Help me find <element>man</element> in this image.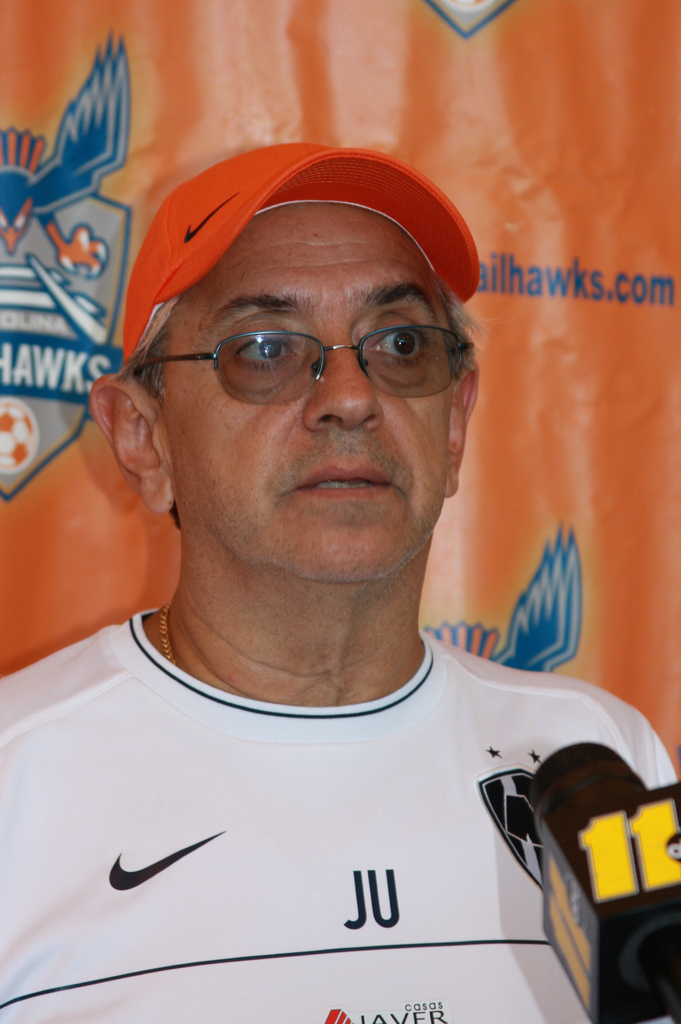
Found it: [left=0, top=123, right=658, bottom=1018].
